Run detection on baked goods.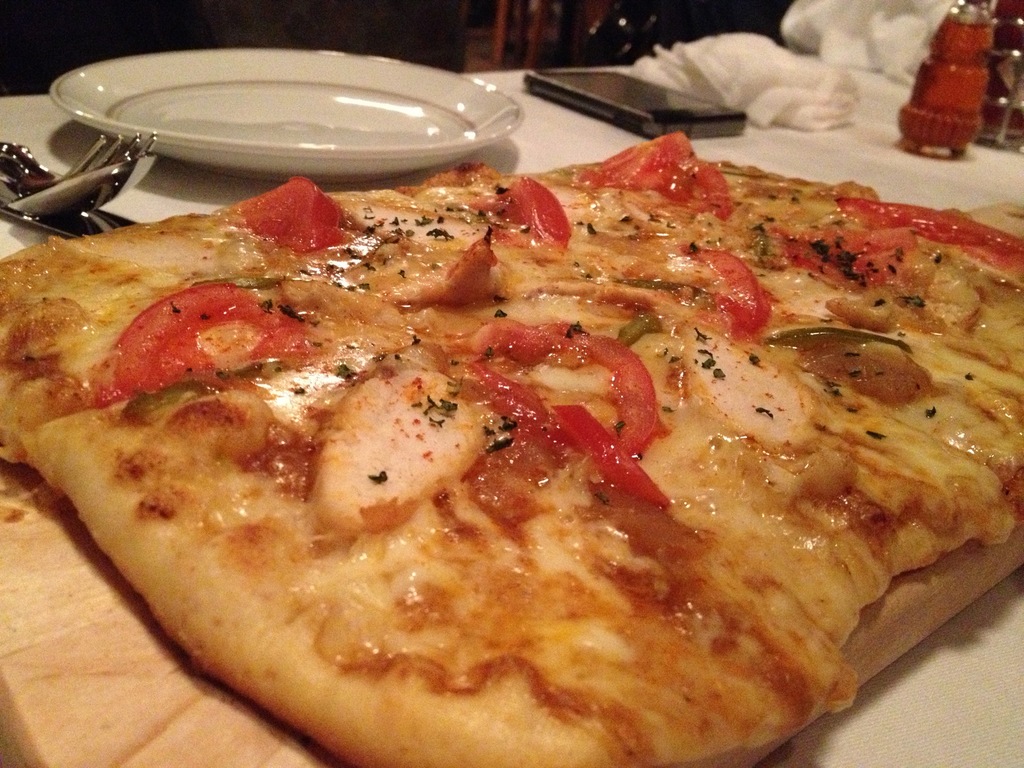
Result: Rect(0, 124, 1023, 767).
